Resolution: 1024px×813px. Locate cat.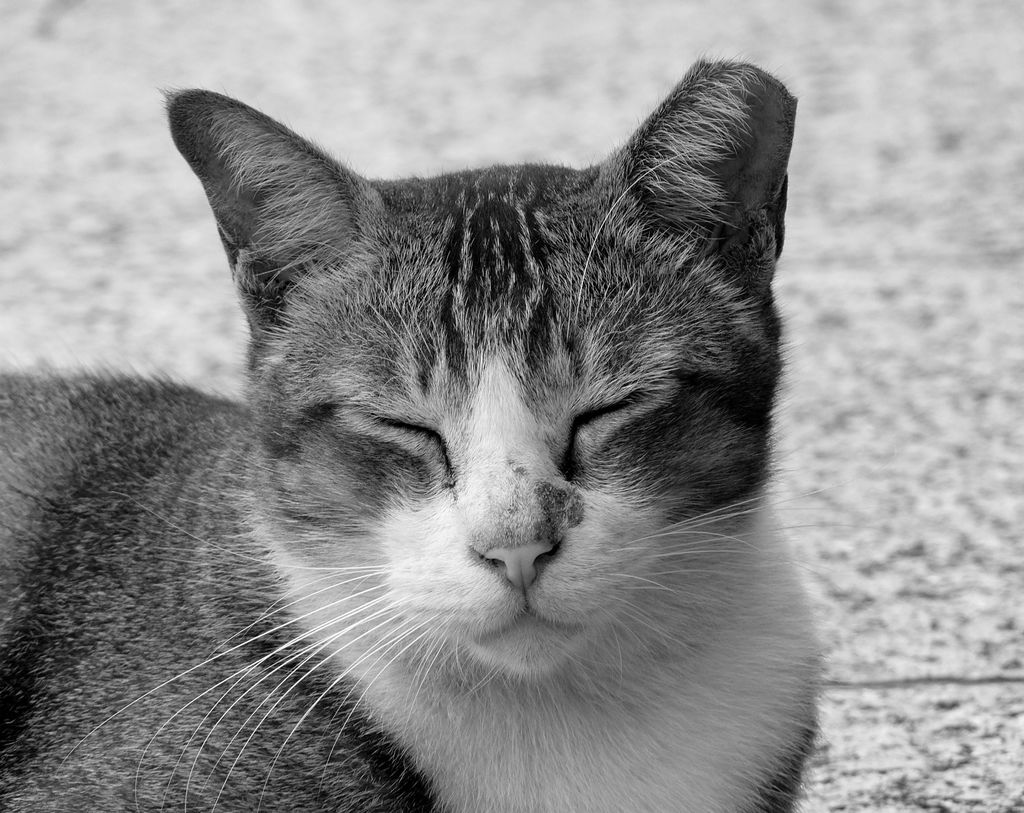
crop(0, 52, 824, 812).
